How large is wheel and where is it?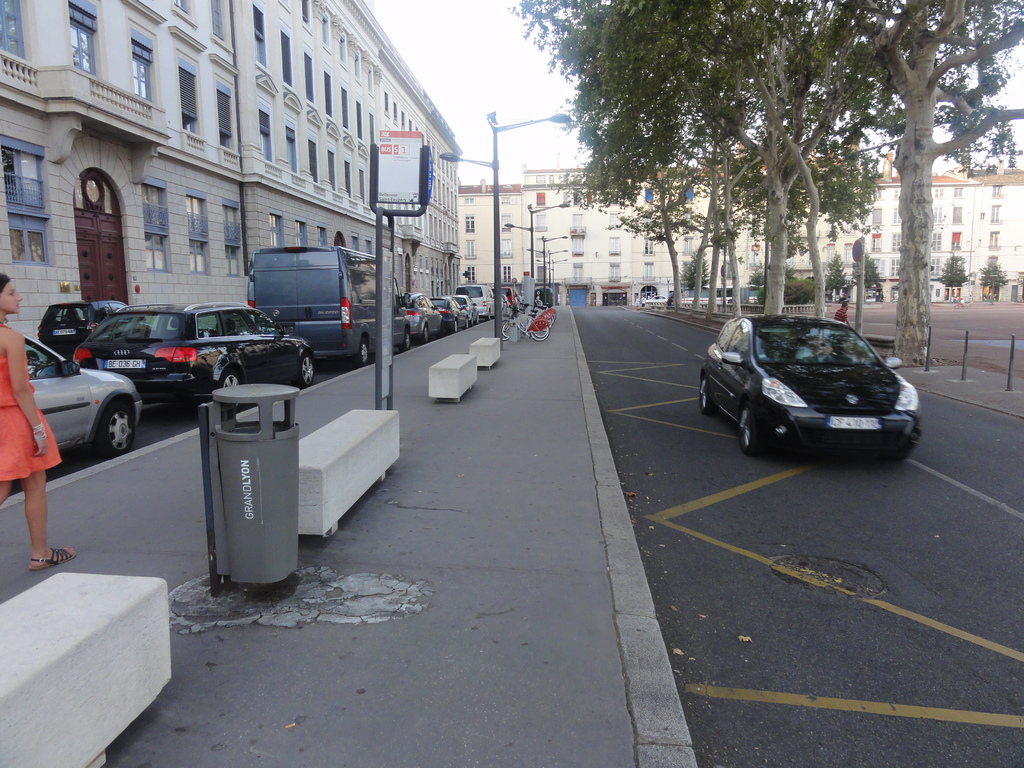
Bounding box: (left=733, top=419, right=758, bottom=458).
